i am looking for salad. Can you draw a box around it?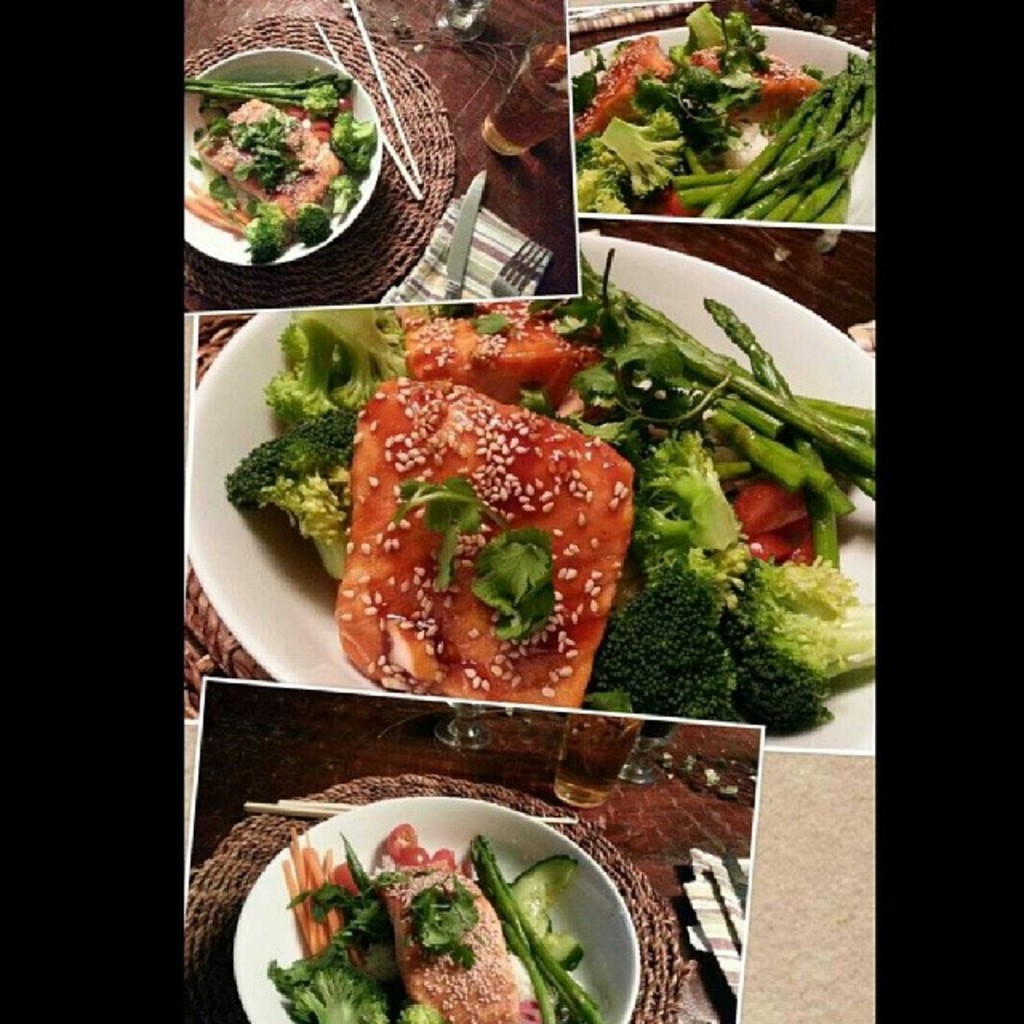
Sure, the bounding box is Rect(230, 245, 922, 744).
